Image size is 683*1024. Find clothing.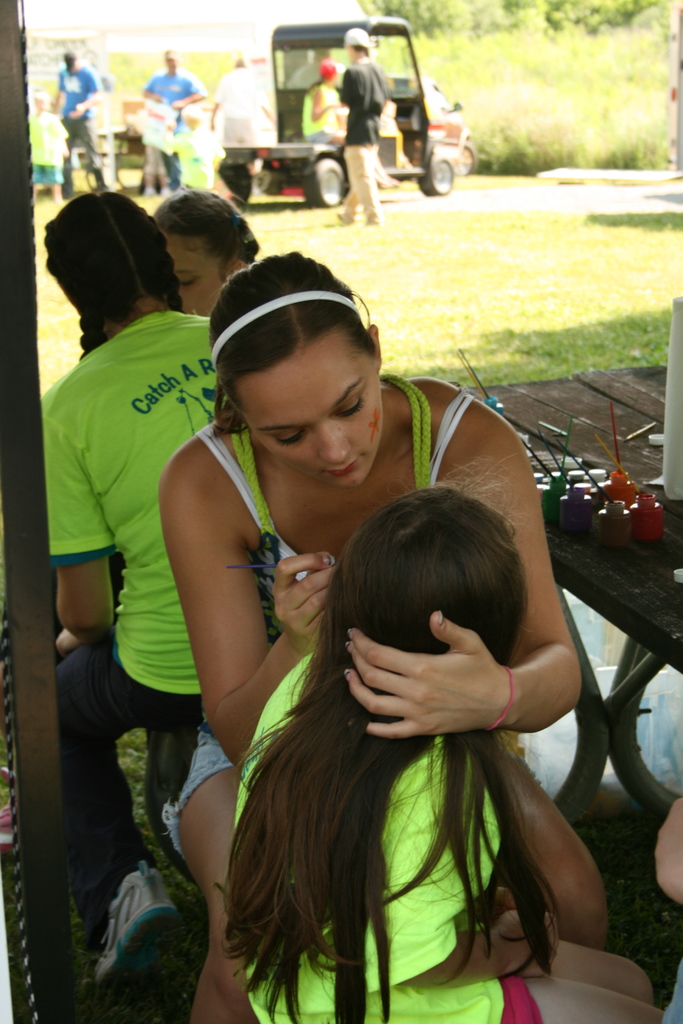
region(218, 66, 274, 150).
